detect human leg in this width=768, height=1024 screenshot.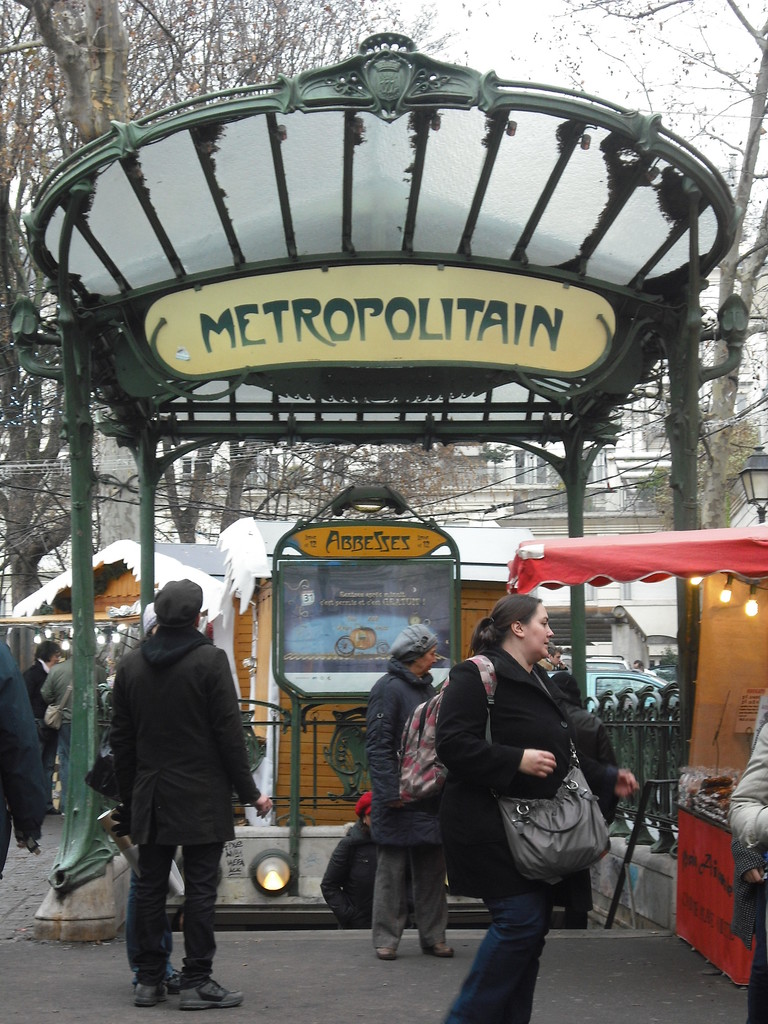
Detection: (x1=176, y1=841, x2=246, y2=1009).
